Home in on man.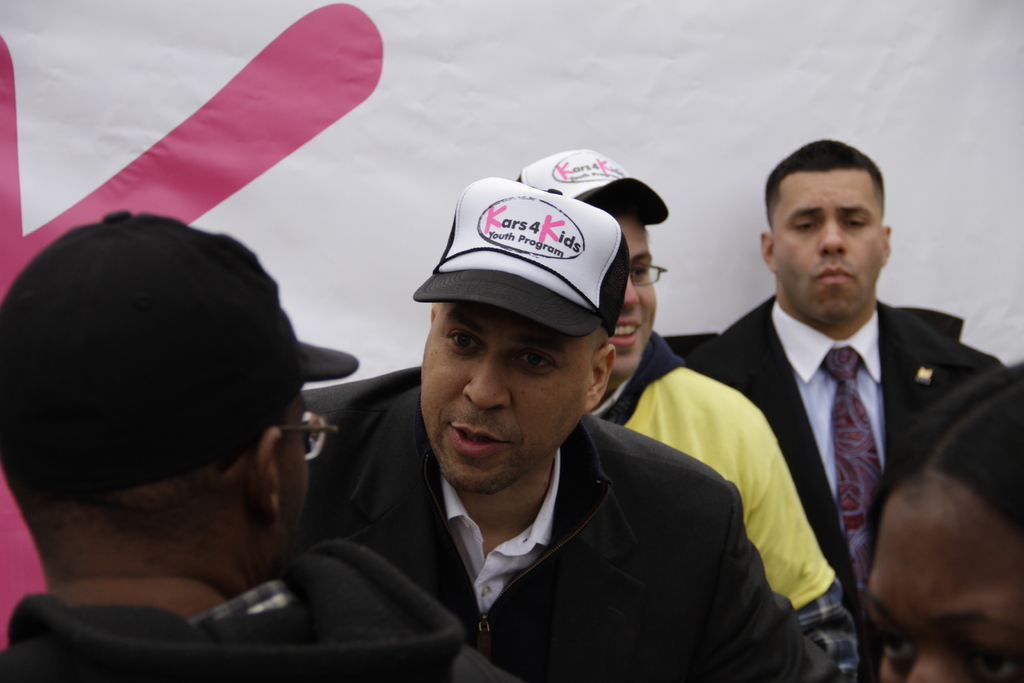
Homed in at (left=0, top=210, right=527, bottom=682).
